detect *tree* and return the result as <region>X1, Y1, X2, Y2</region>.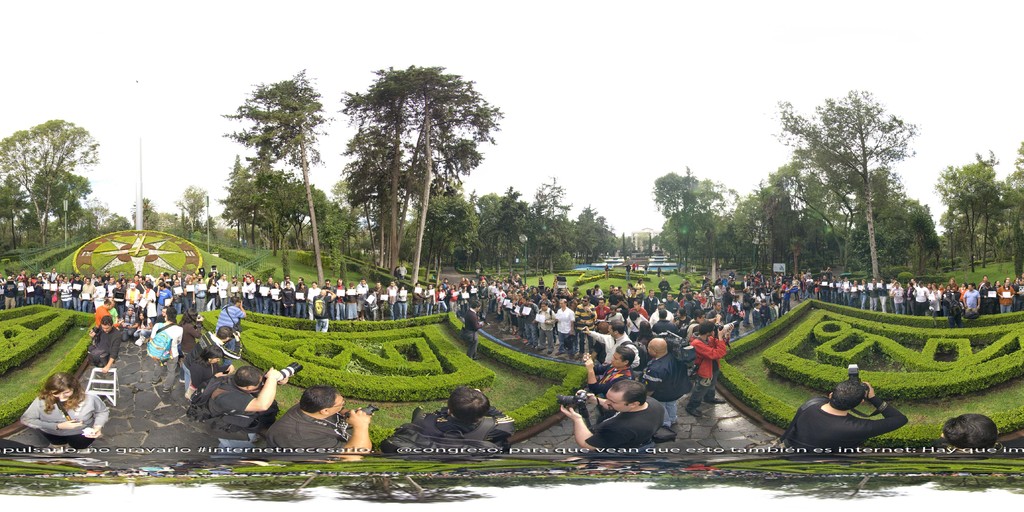
<region>771, 84, 943, 289</region>.
